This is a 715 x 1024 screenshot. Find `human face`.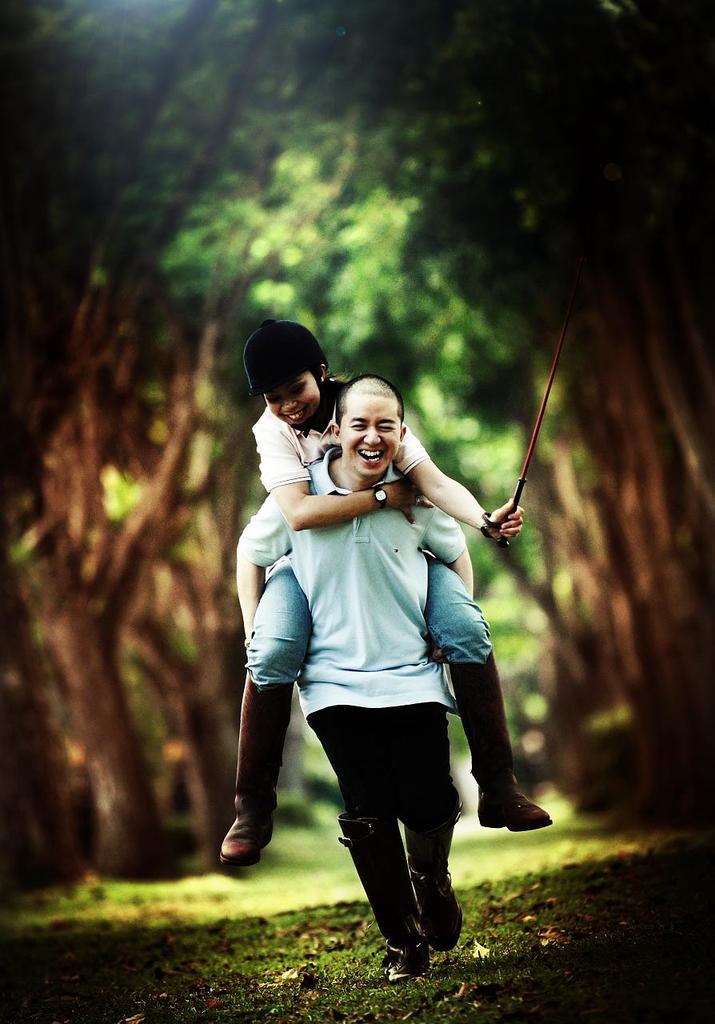
Bounding box: region(335, 385, 399, 473).
